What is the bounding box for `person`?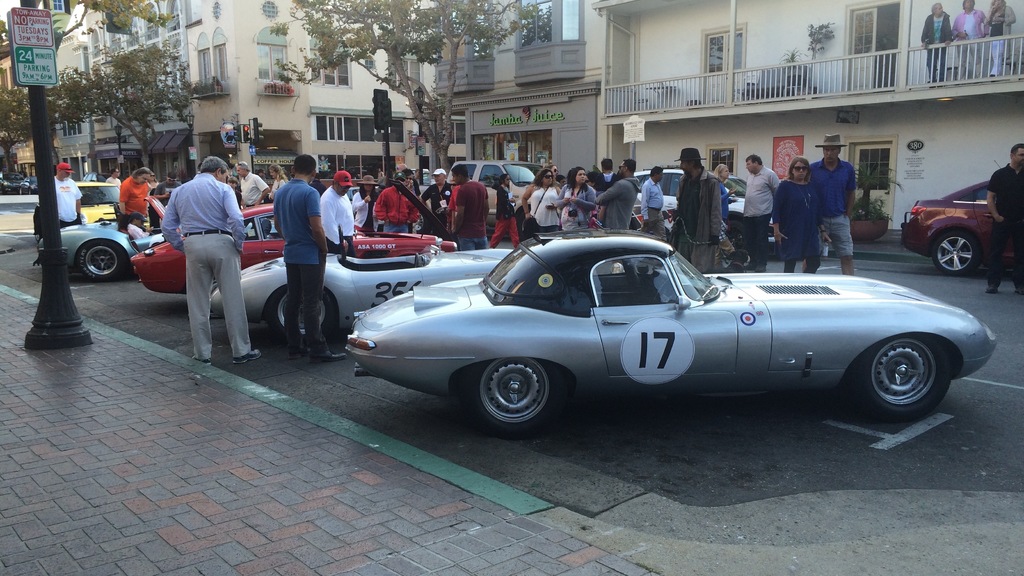
x1=985, y1=0, x2=1018, y2=82.
